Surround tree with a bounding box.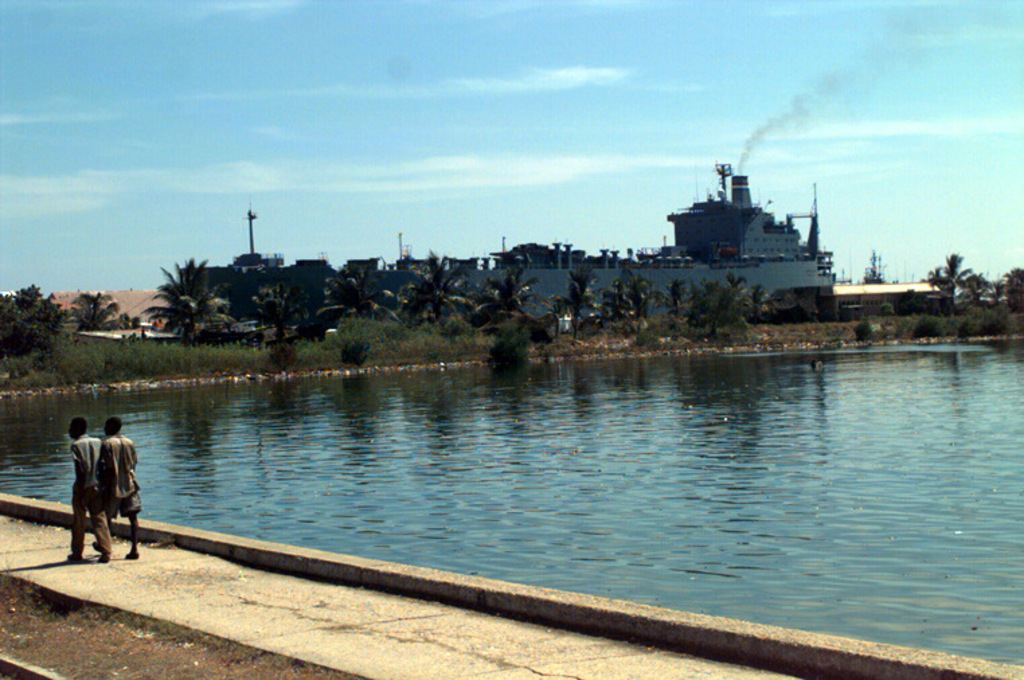
0 285 73 351.
